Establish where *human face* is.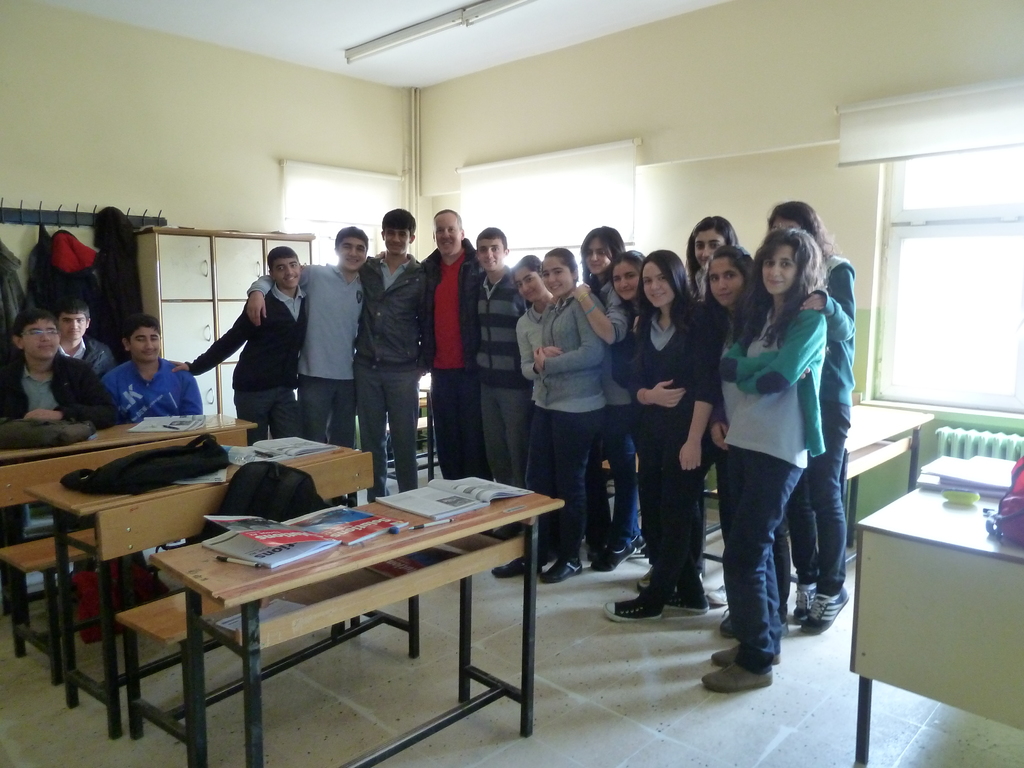
Established at x1=132 y1=325 x2=161 y2=362.
